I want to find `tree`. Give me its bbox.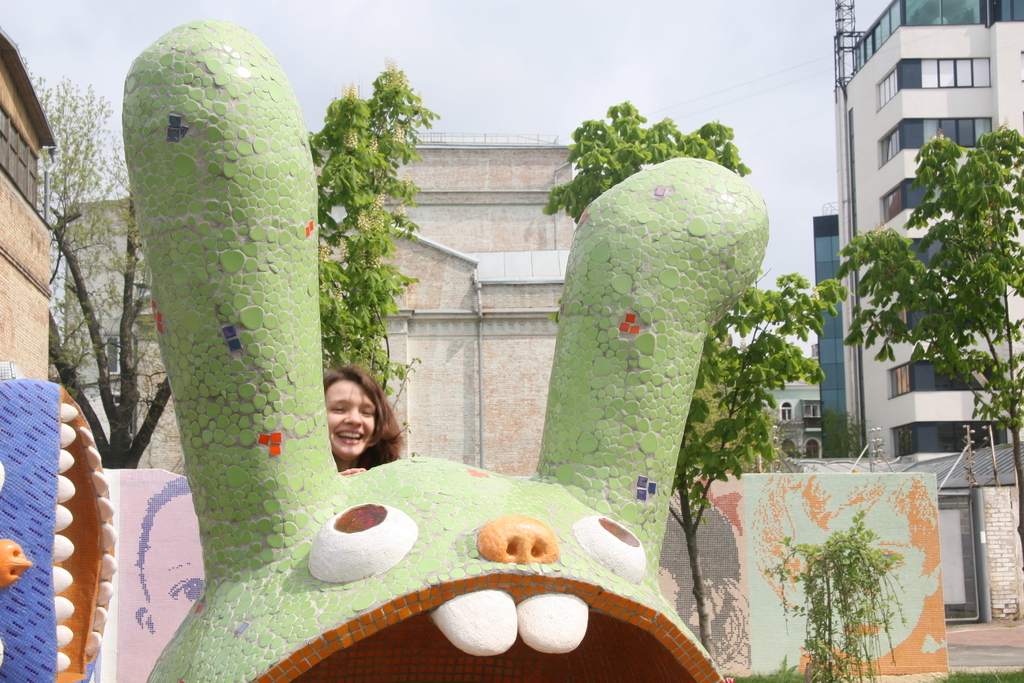
547/101/849/655.
